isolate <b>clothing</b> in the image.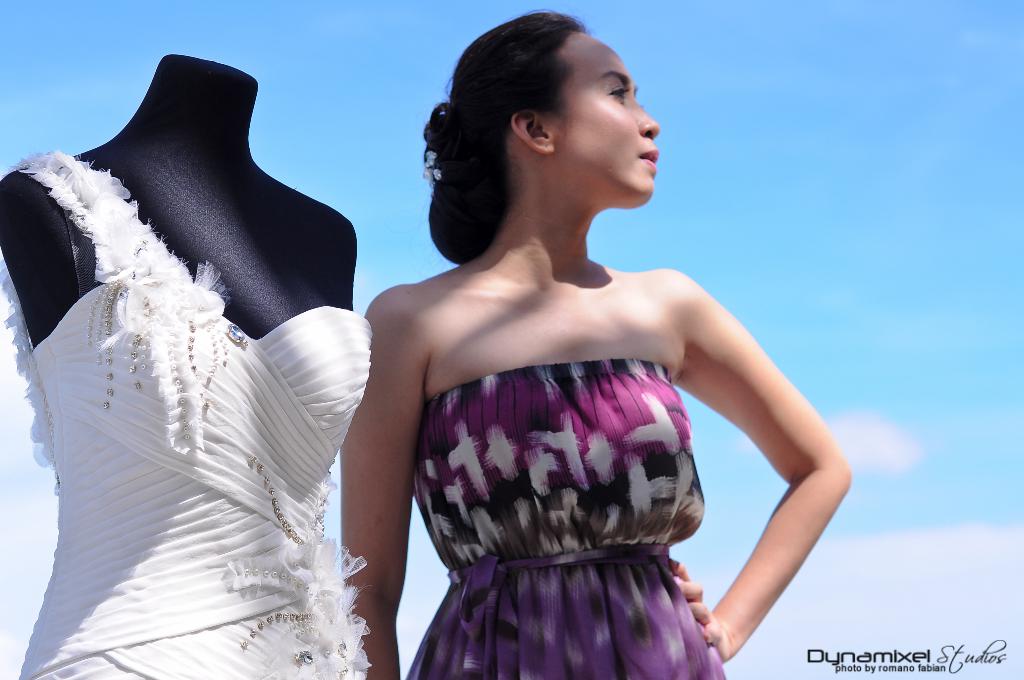
Isolated region: [left=0, top=147, right=372, bottom=679].
